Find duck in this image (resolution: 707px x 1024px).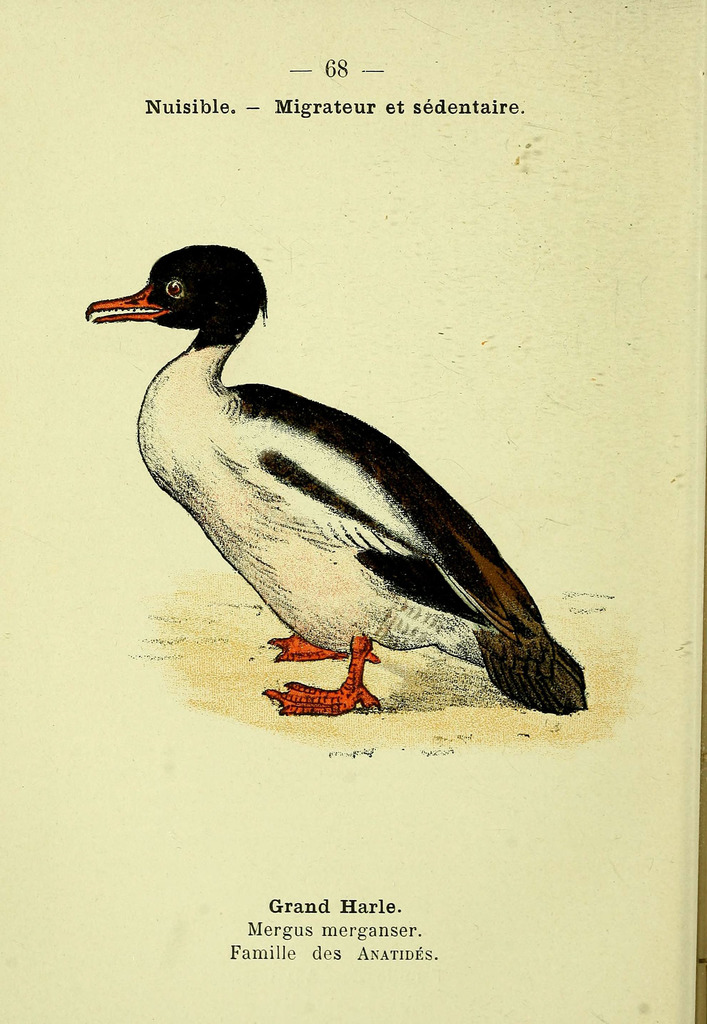
67:232:601:717.
